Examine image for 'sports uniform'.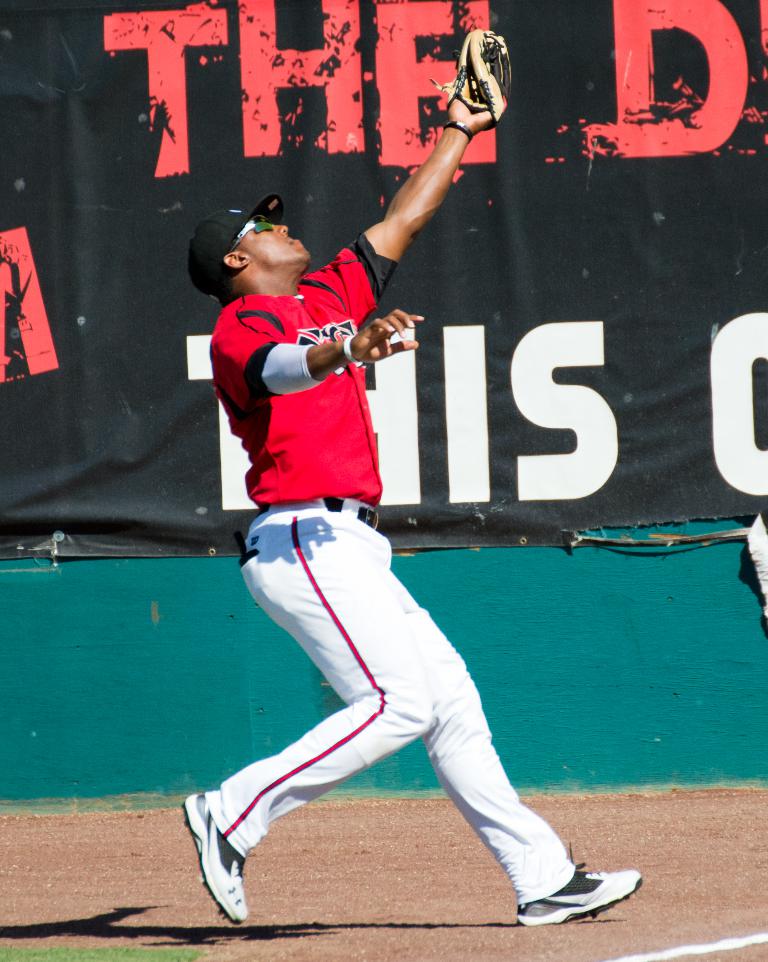
Examination result: detection(210, 243, 393, 497).
